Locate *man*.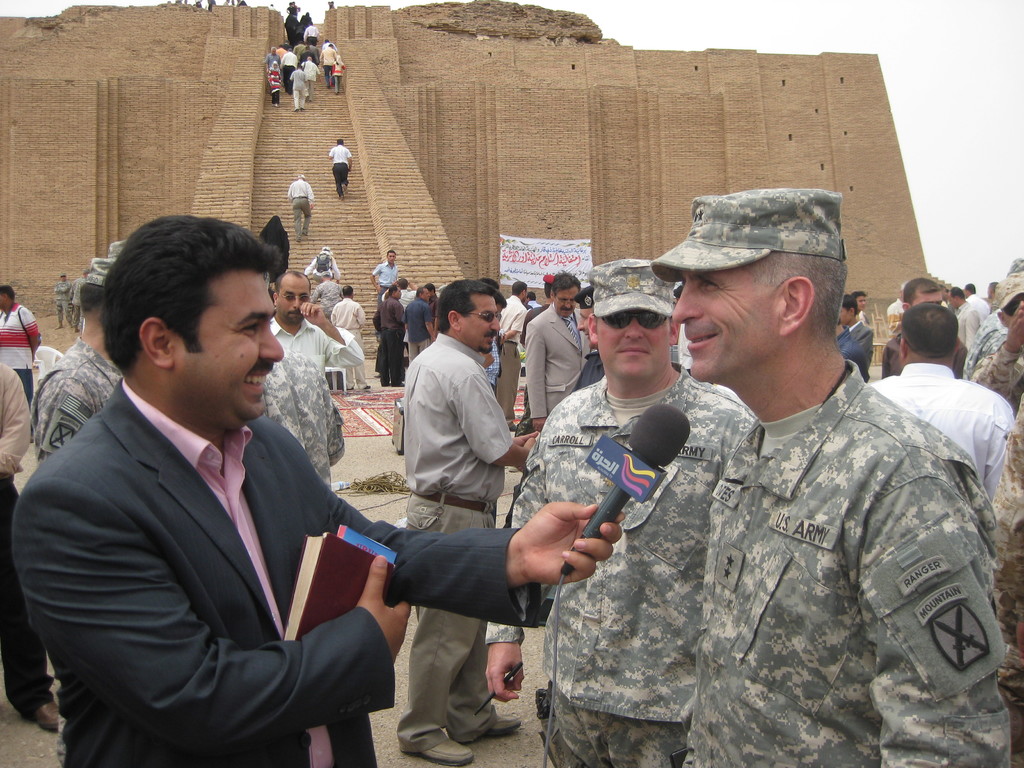
Bounding box: bbox=[483, 259, 758, 767].
